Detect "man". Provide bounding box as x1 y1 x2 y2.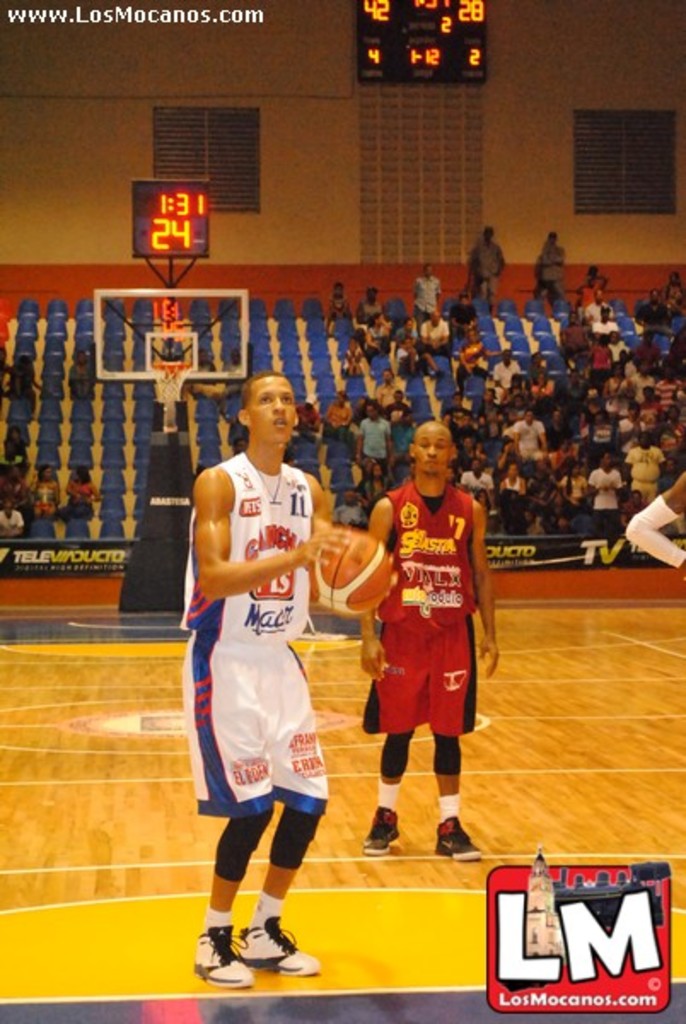
444 393 480 439.
